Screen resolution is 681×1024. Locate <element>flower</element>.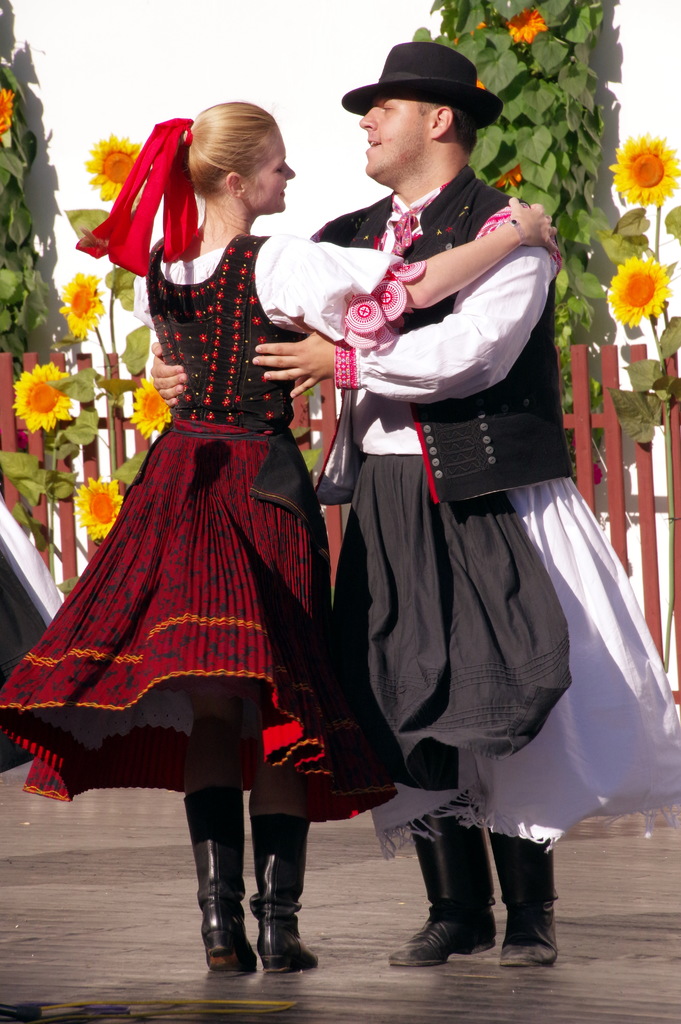
(67,476,131,543).
